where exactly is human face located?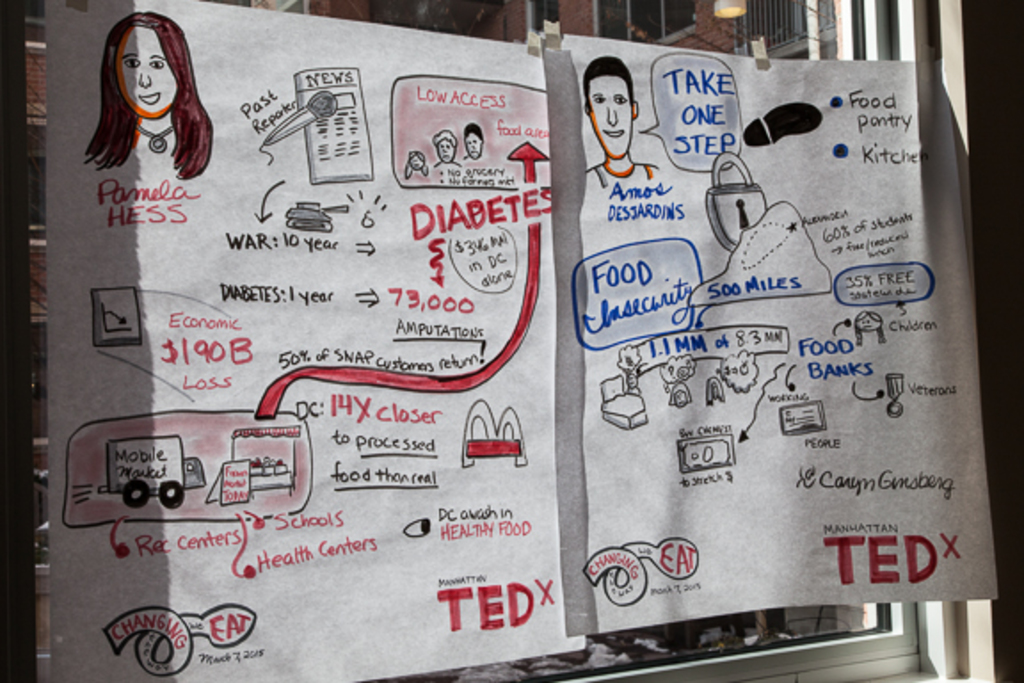
Its bounding box is rect(590, 76, 629, 157).
